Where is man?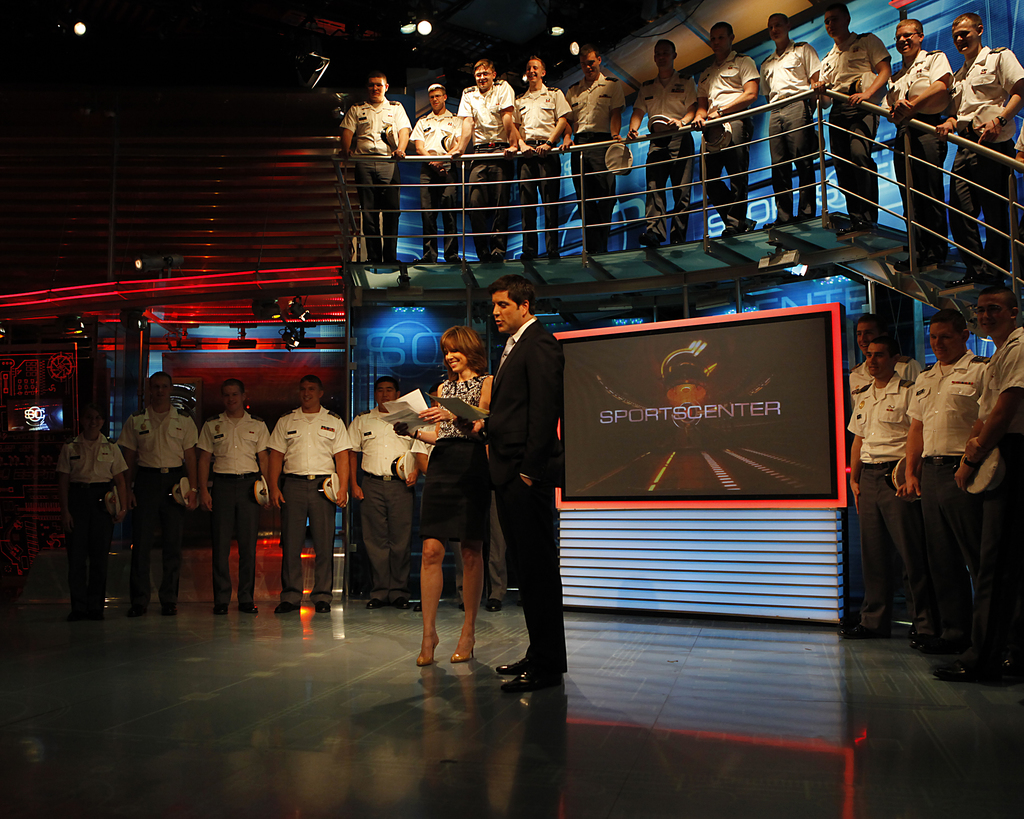
<bbox>756, 8, 833, 232</bbox>.
